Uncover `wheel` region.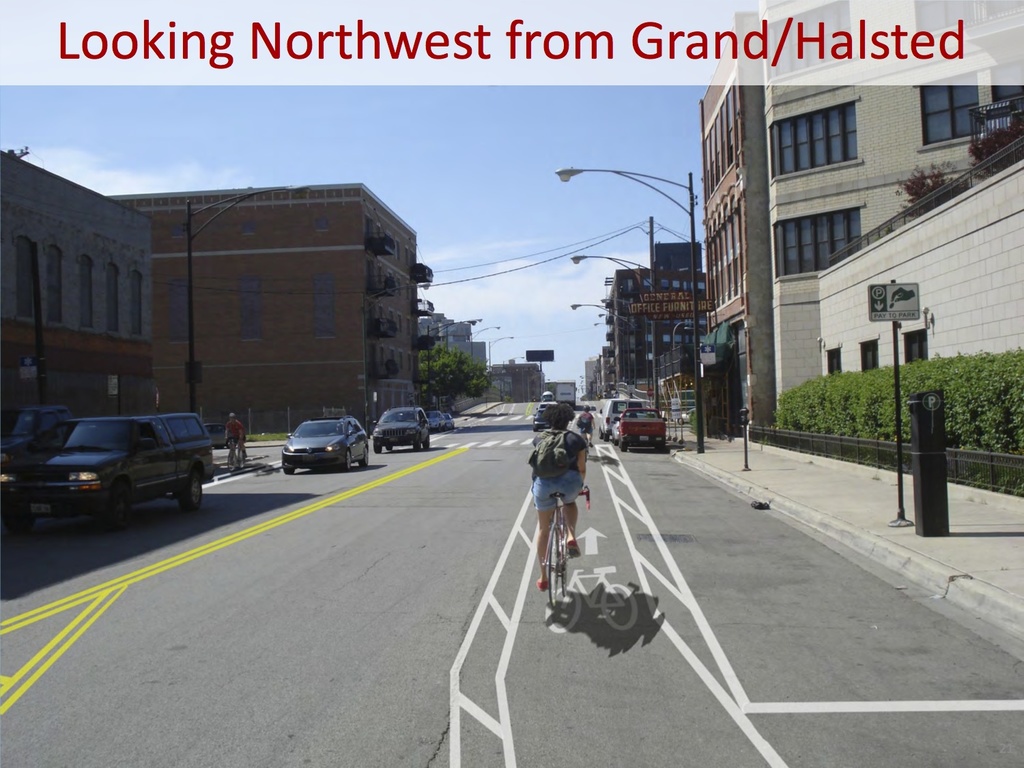
Uncovered: {"left": 104, "top": 483, "right": 133, "bottom": 522}.
